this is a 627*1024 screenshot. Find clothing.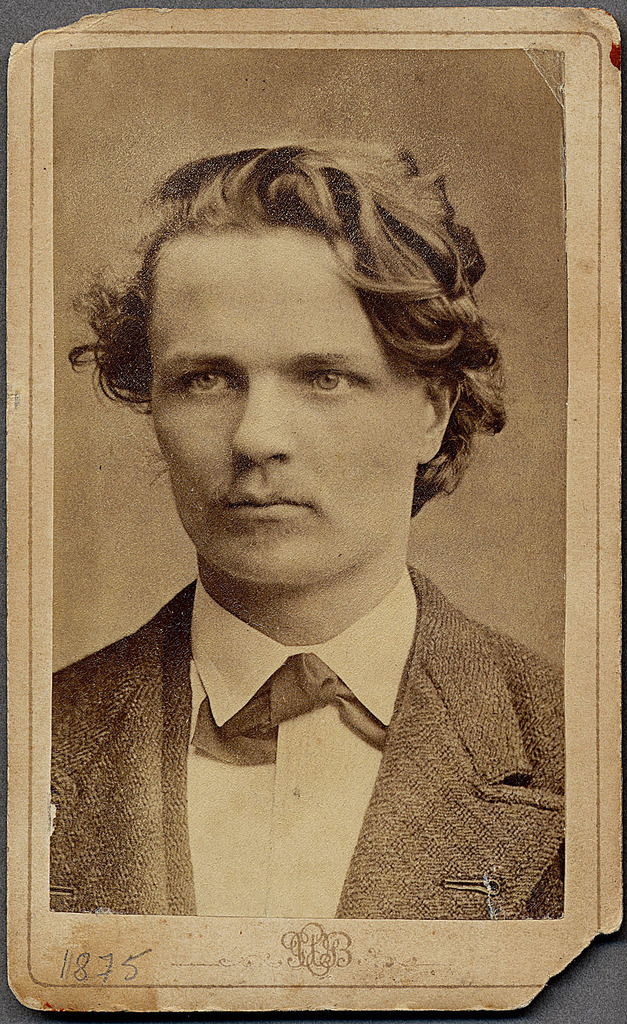
Bounding box: box(33, 585, 563, 924).
